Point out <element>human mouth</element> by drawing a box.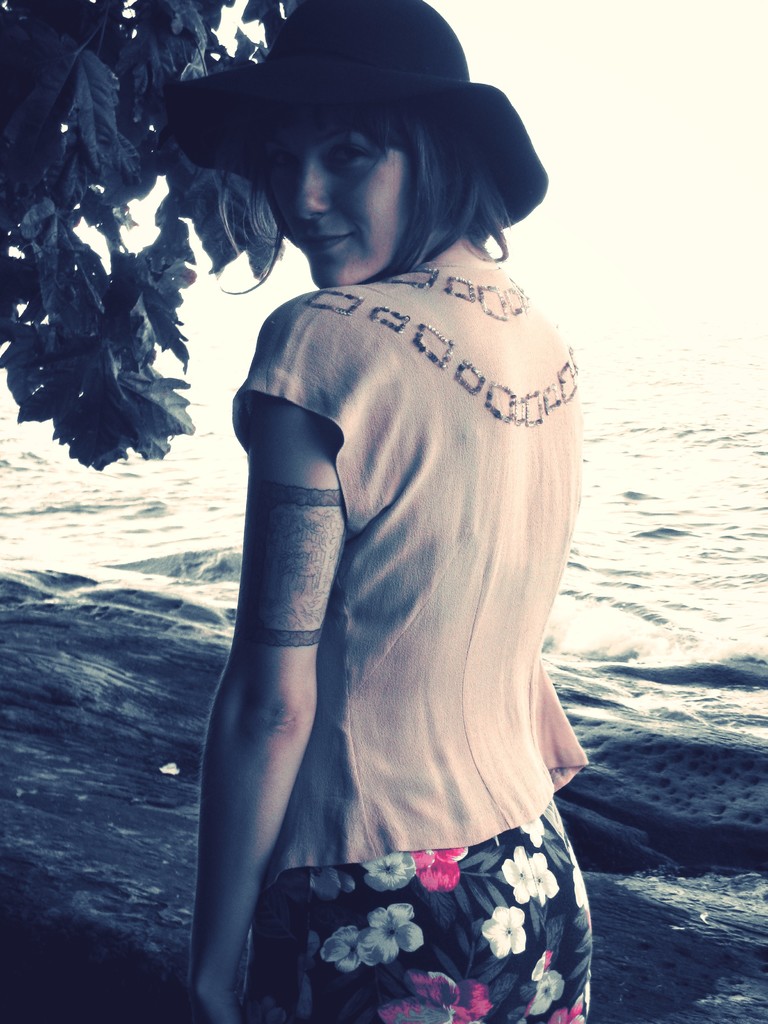
(301, 232, 355, 253).
